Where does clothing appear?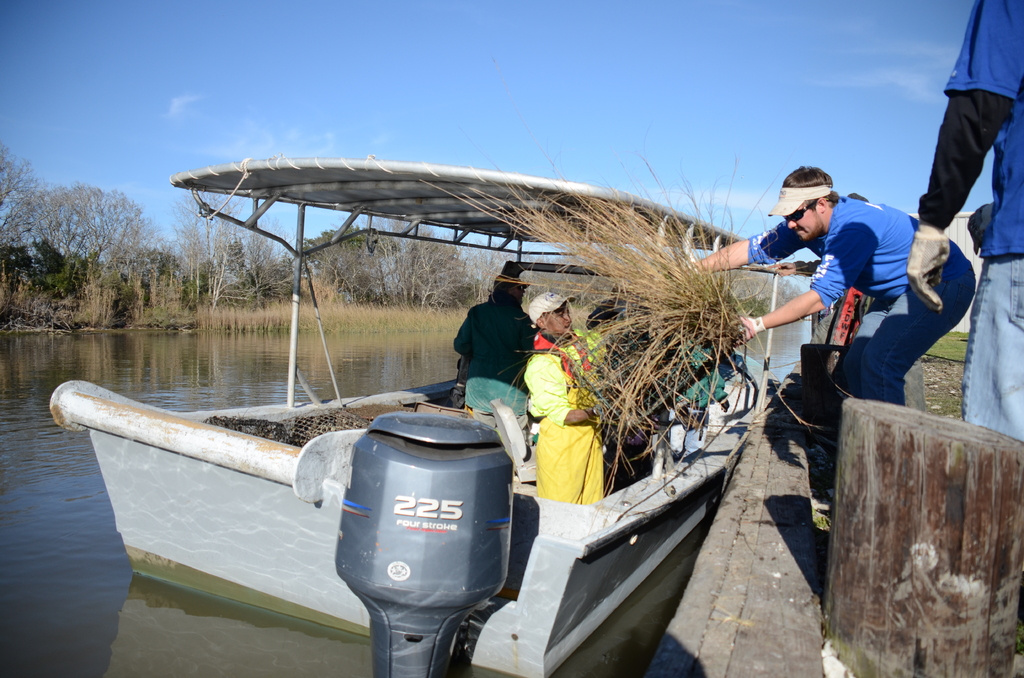
Appears at x1=753, y1=170, x2=949, y2=406.
